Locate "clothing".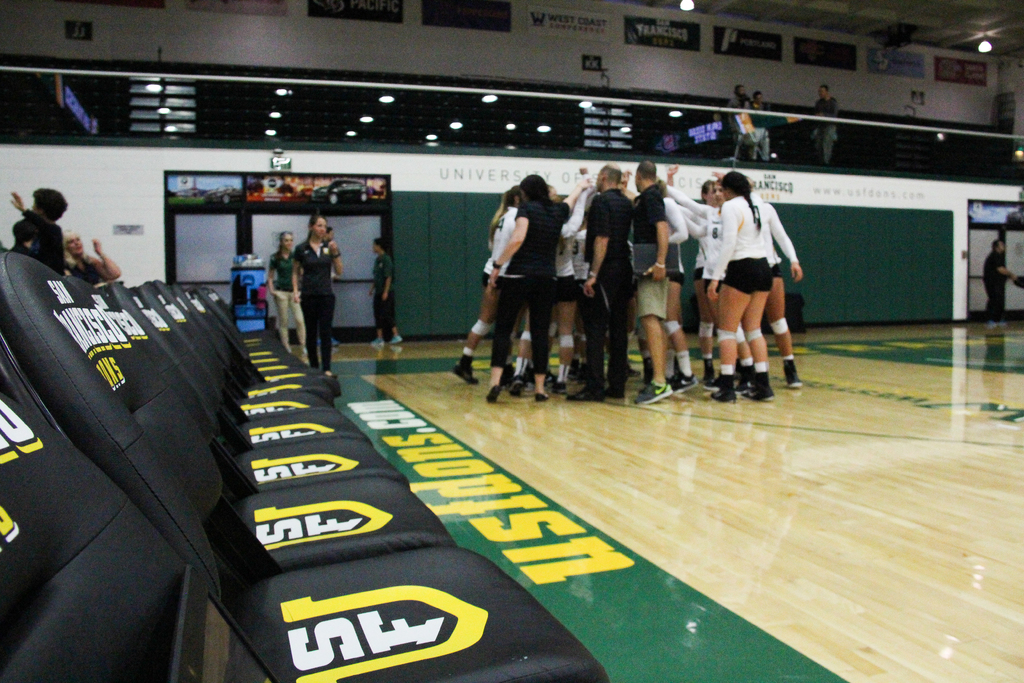
Bounding box: (369,247,392,329).
